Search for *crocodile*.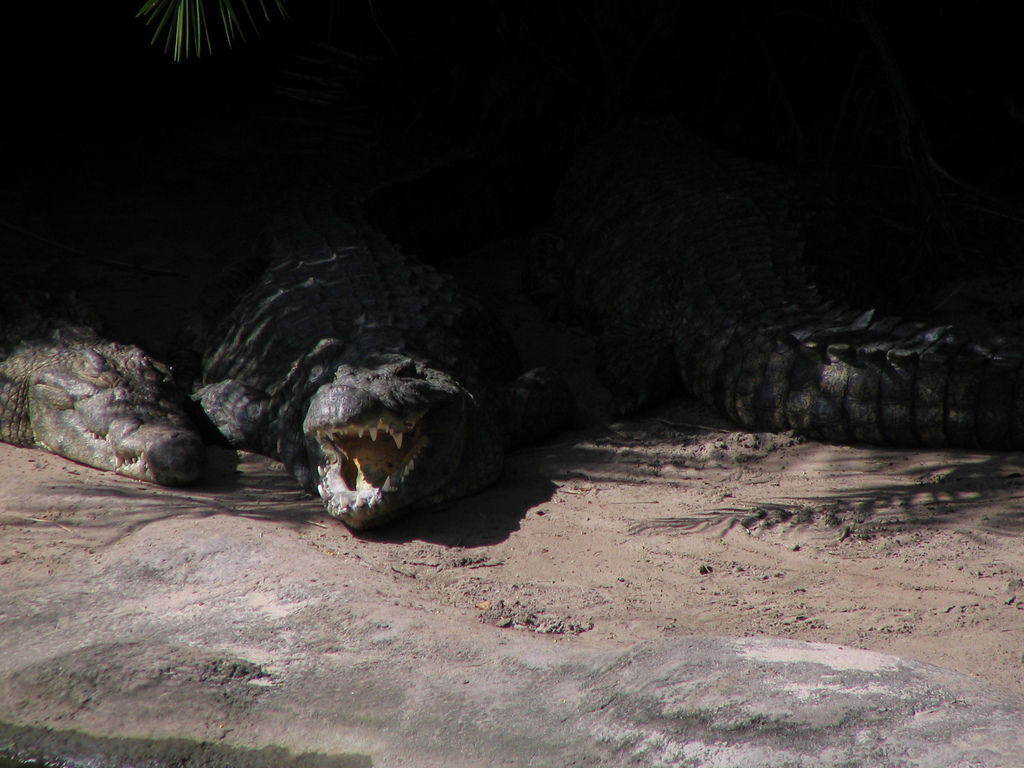
Found at {"x1": 554, "y1": 170, "x2": 1020, "y2": 449}.
